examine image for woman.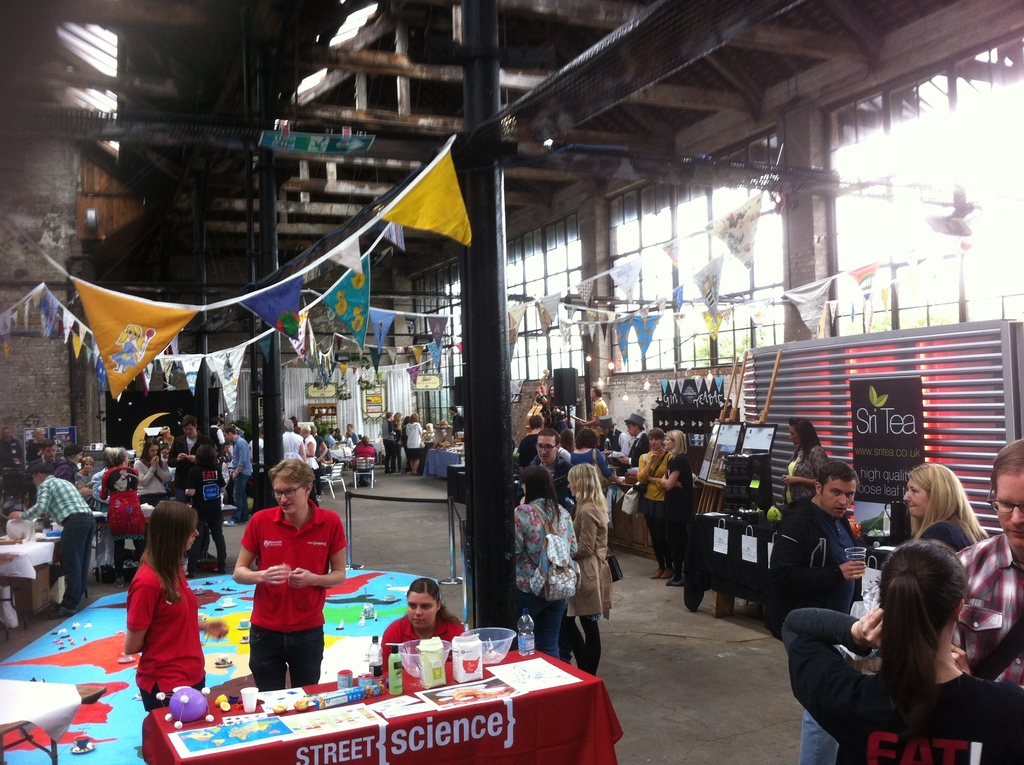
Examination result: bbox=[230, 453, 344, 688].
